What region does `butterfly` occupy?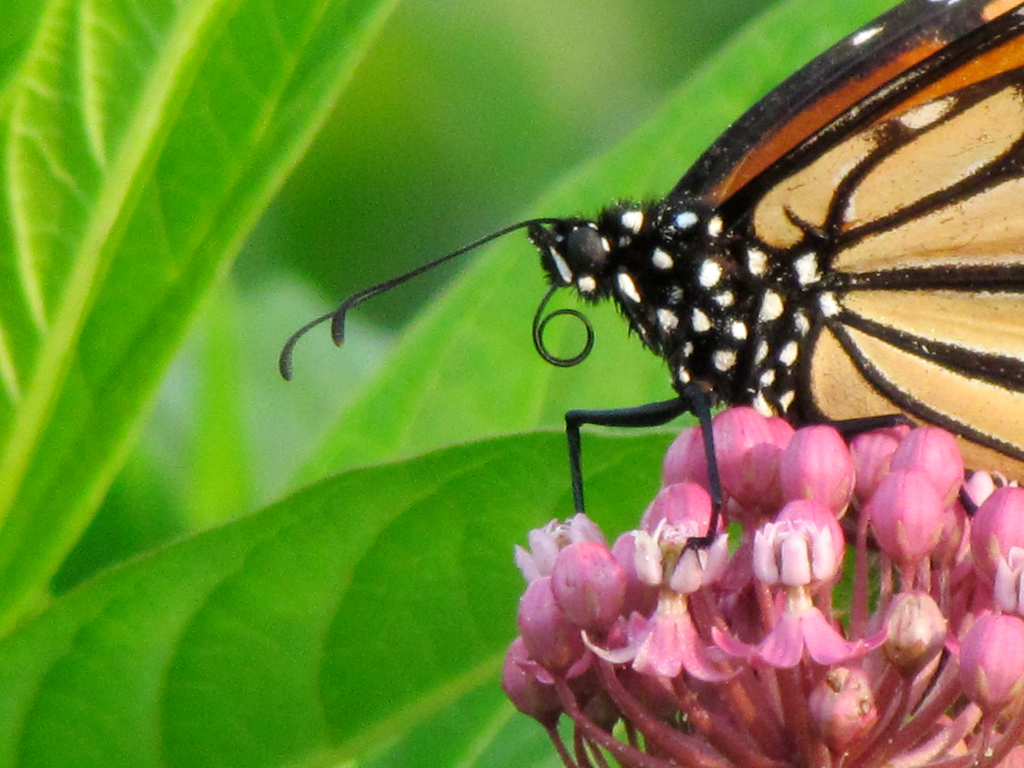
313/28/979/530.
